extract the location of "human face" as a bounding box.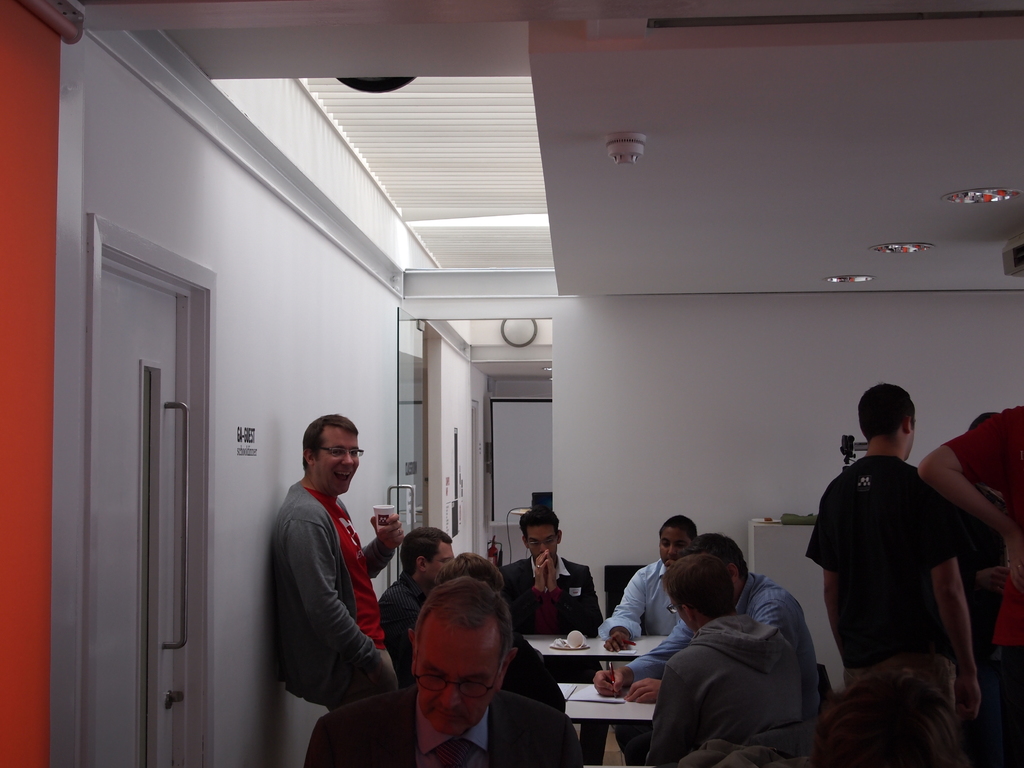
detection(526, 525, 556, 550).
